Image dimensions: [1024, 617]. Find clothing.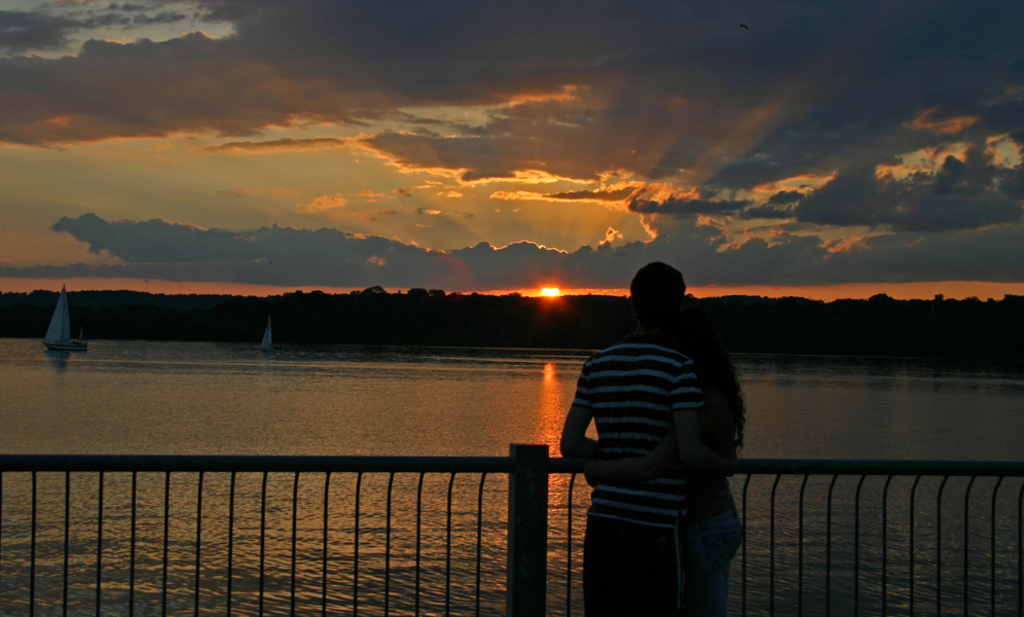
{"x1": 545, "y1": 290, "x2": 707, "y2": 578}.
